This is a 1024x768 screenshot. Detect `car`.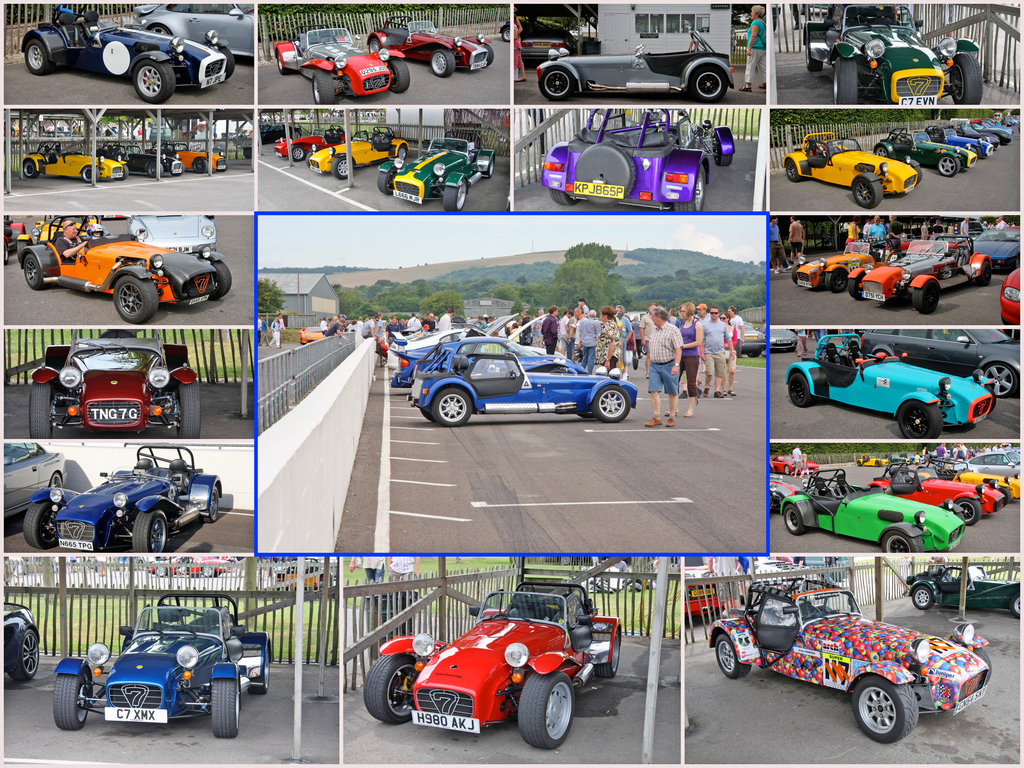
[x1=277, y1=129, x2=346, y2=159].
